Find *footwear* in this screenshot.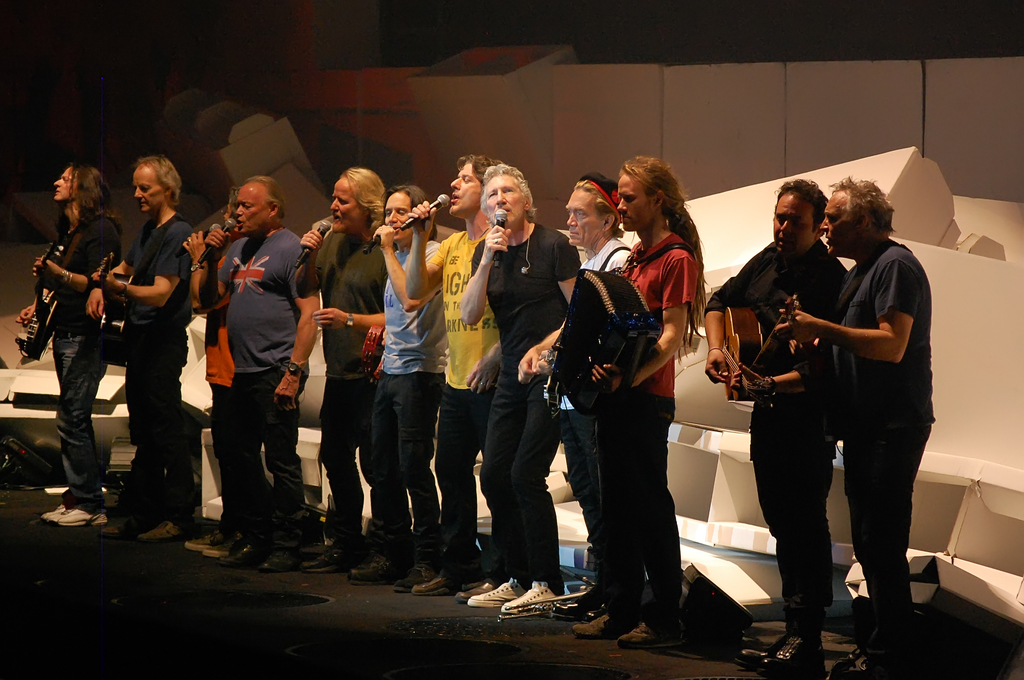
The bounding box for *footwear* is bbox(56, 504, 99, 524).
